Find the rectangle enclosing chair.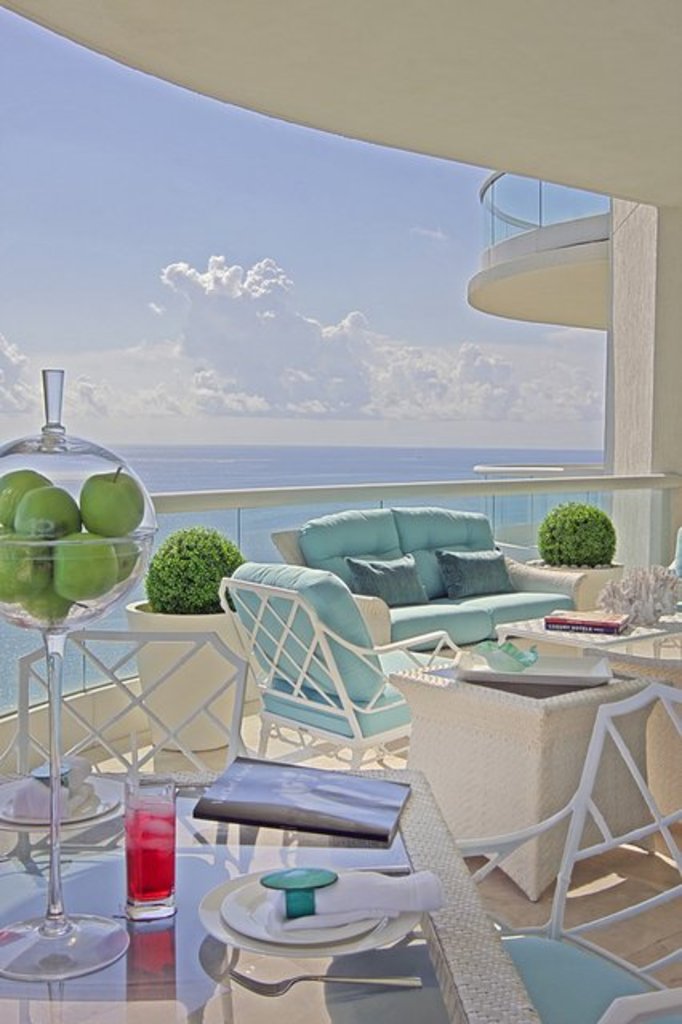
[450,685,680,1022].
